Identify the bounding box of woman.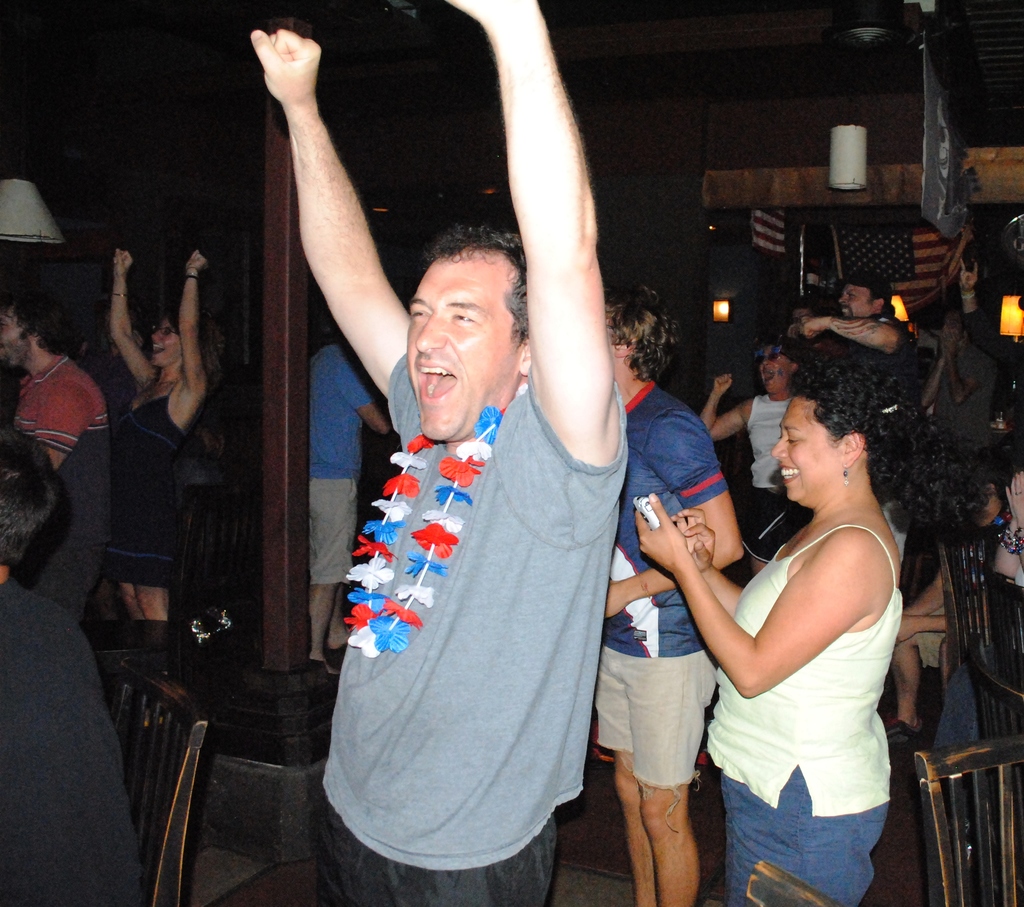
(108,245,208,698).
